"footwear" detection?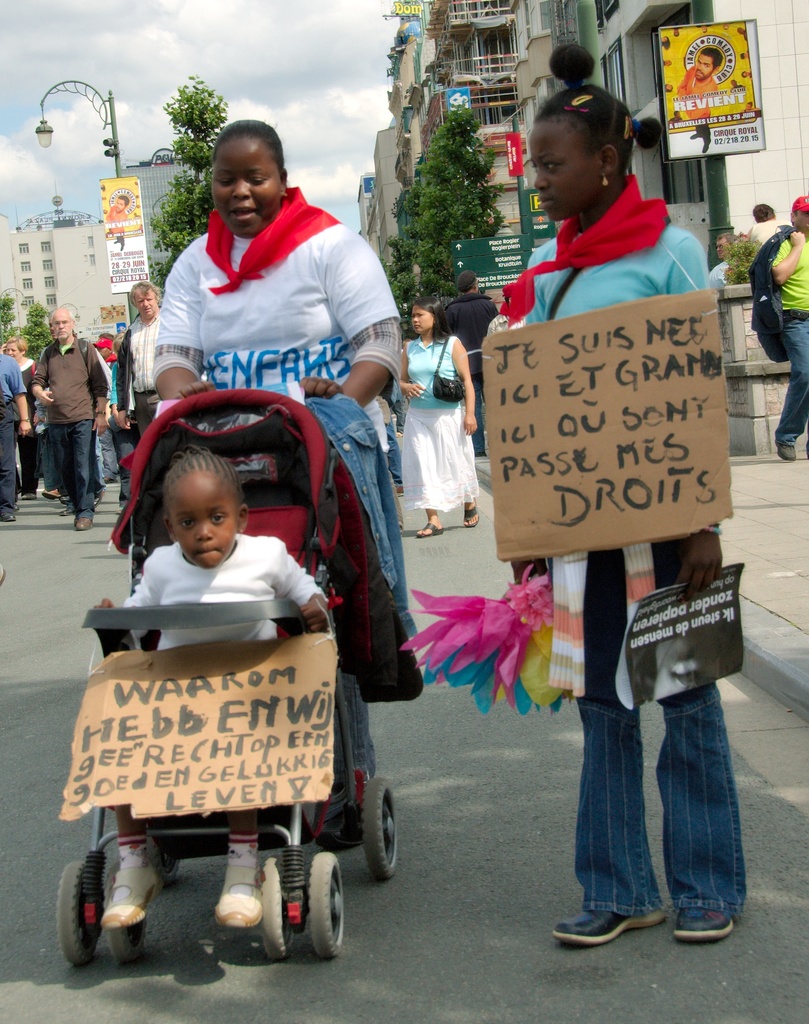
detection(15, 495, 38, 497)
